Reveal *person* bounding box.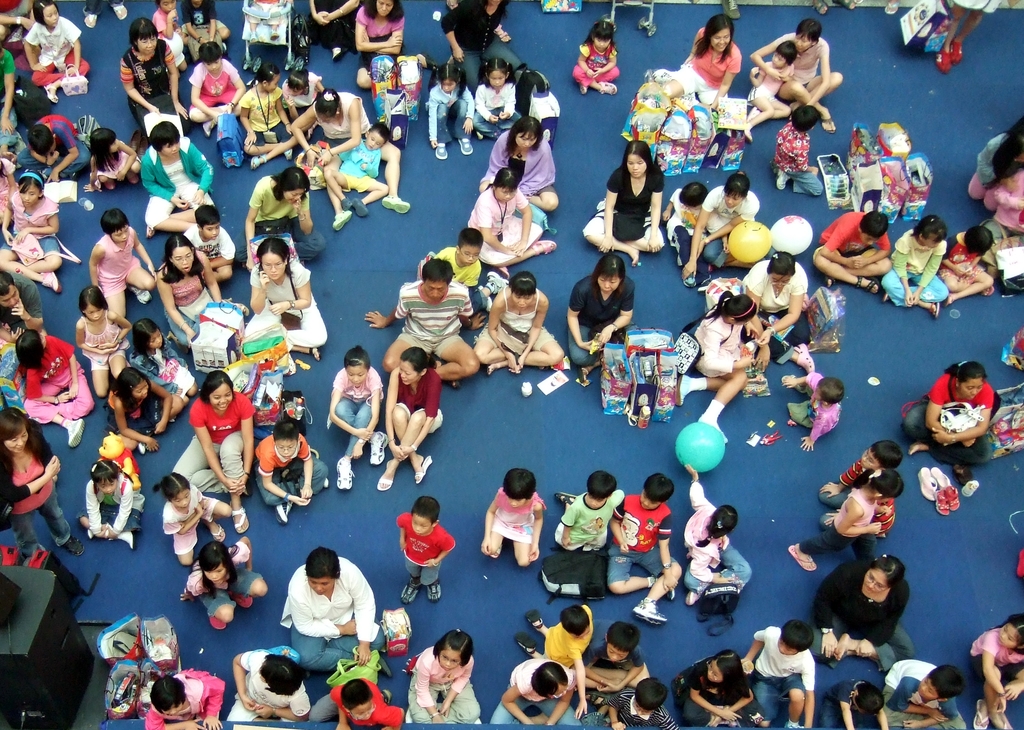
Revealed: box=[82, 0, 126, 29].
